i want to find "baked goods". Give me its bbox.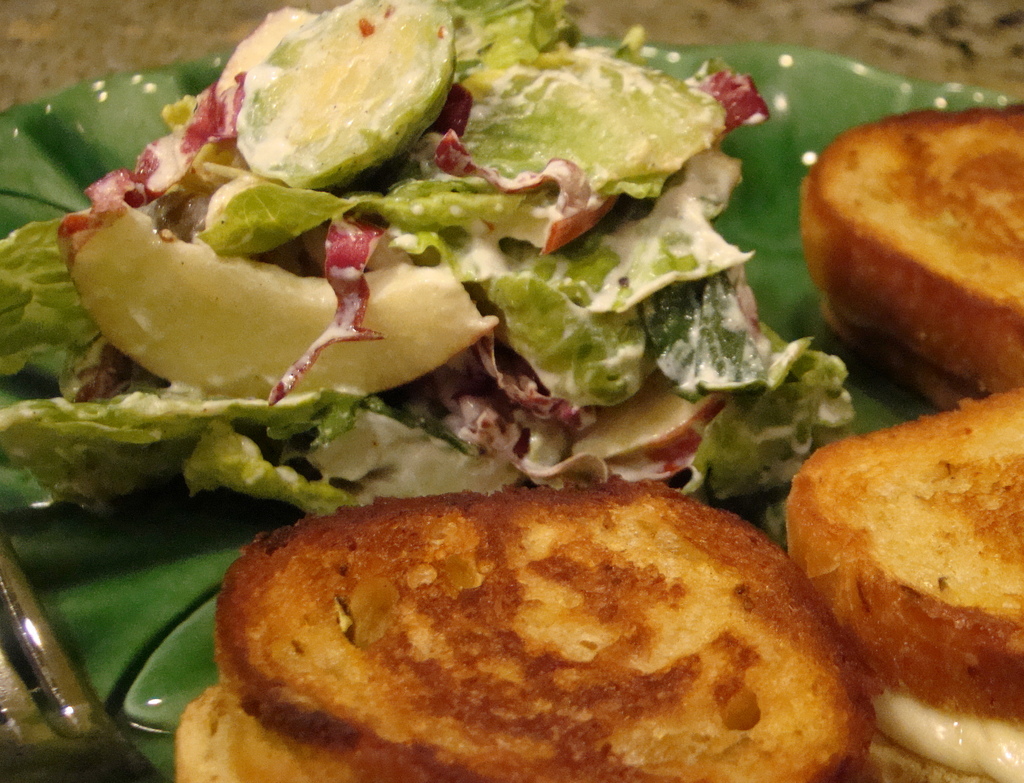
[780,385,1023,782].
